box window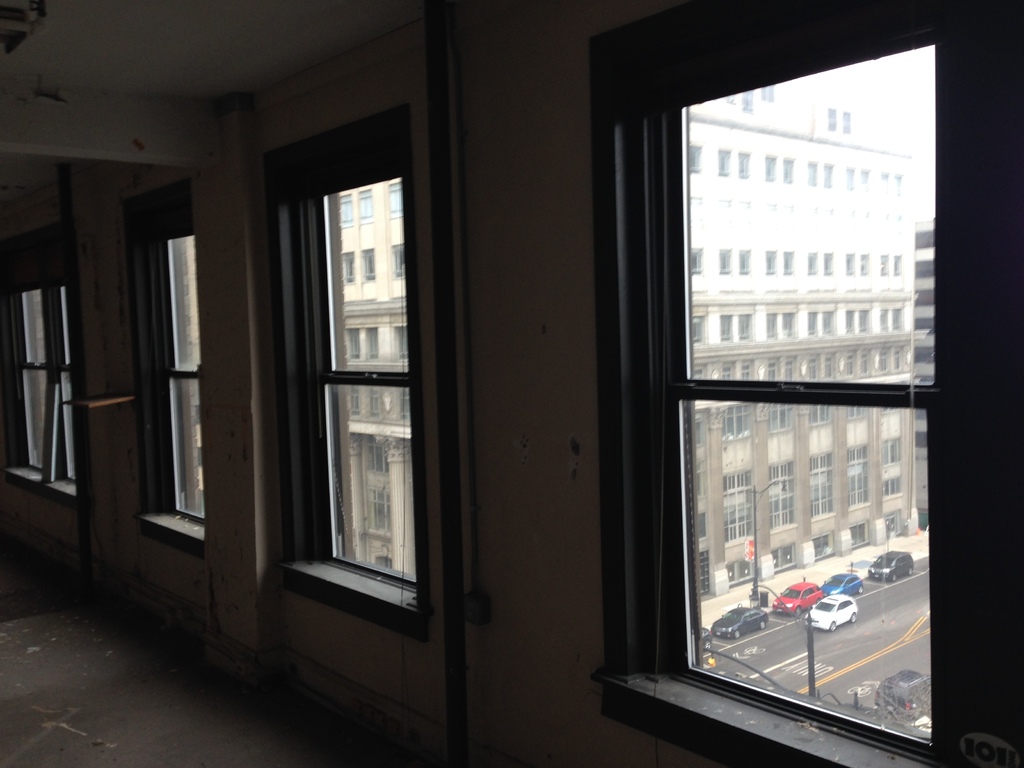
(344,254,356,284)
